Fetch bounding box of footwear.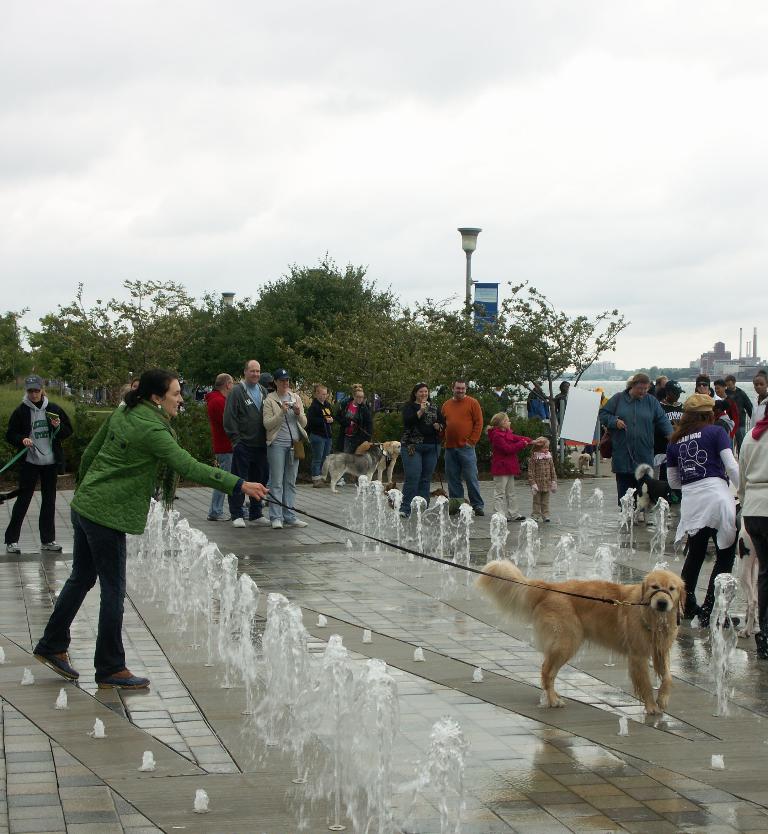
Bbox: pyautogui.locateOnScreen(230, 517, 247, 530).
